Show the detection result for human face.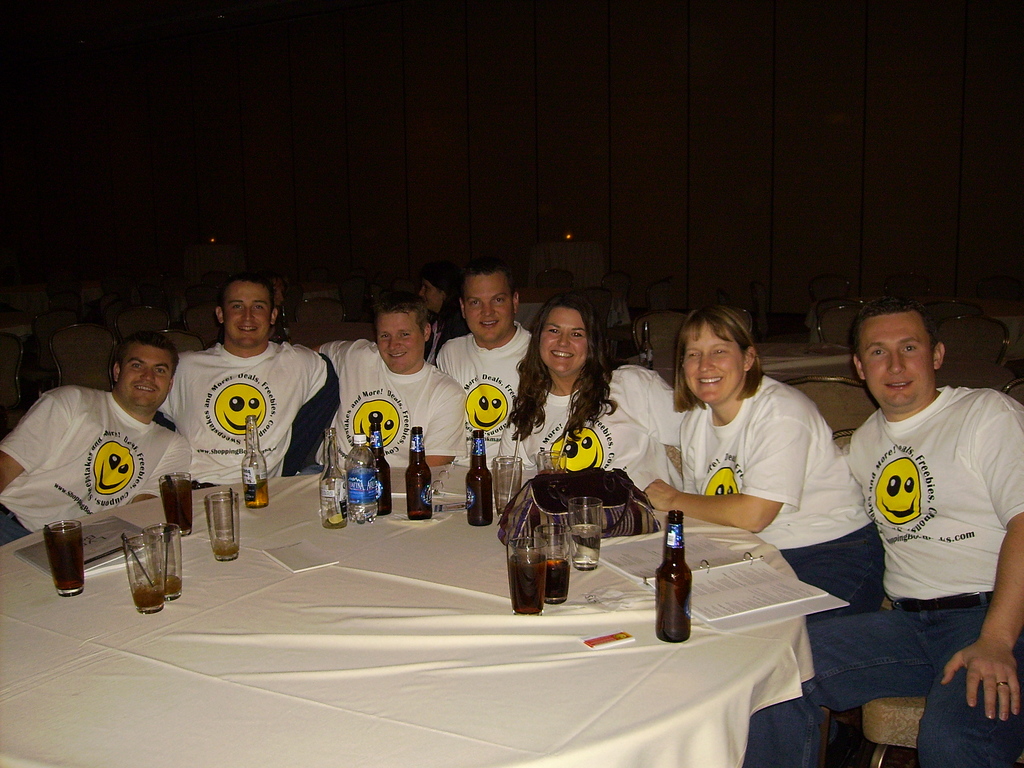
Rect(420, 276, 444, 311).
